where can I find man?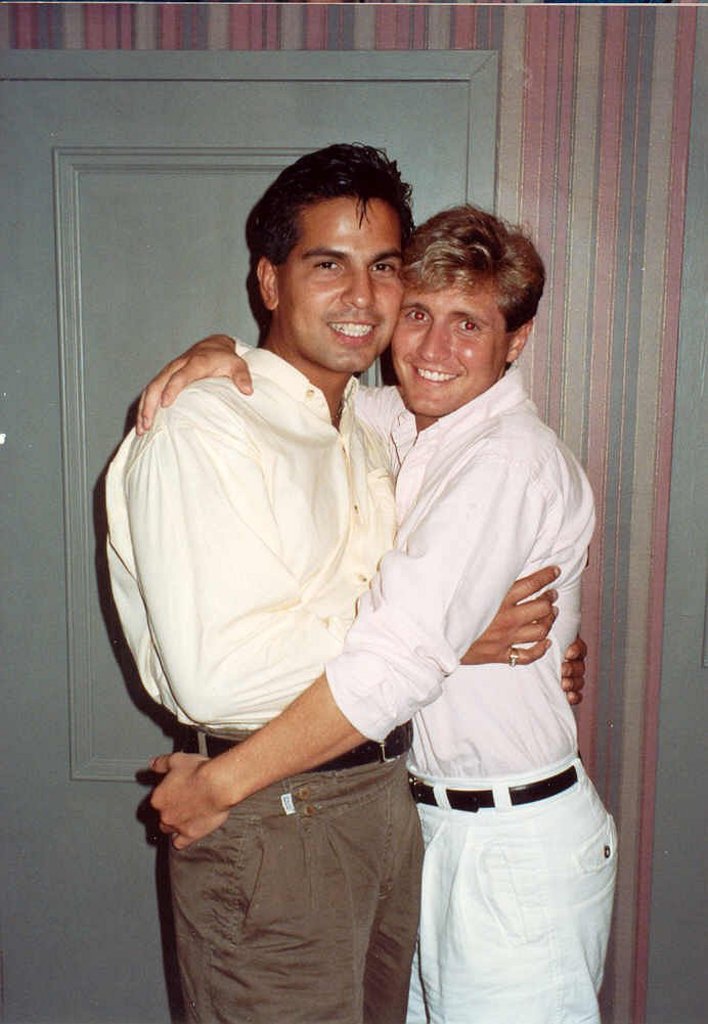
You can find it at Rect(120, 207, 632, 1023).
